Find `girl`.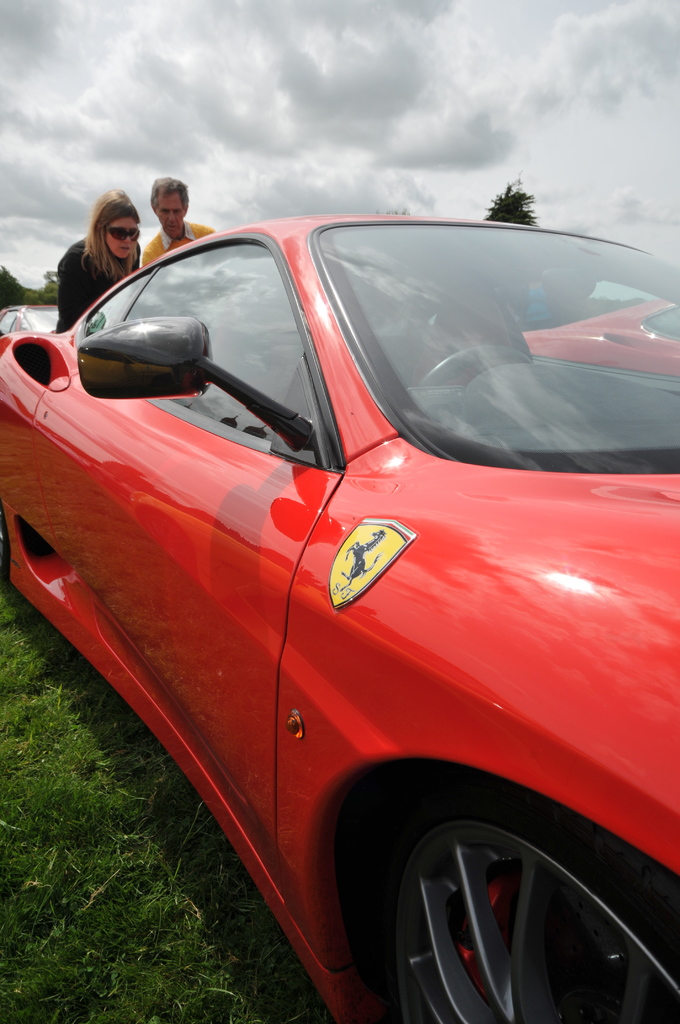
{"left": 49, "top": 188, "right": 147, "bottom": 342}.
